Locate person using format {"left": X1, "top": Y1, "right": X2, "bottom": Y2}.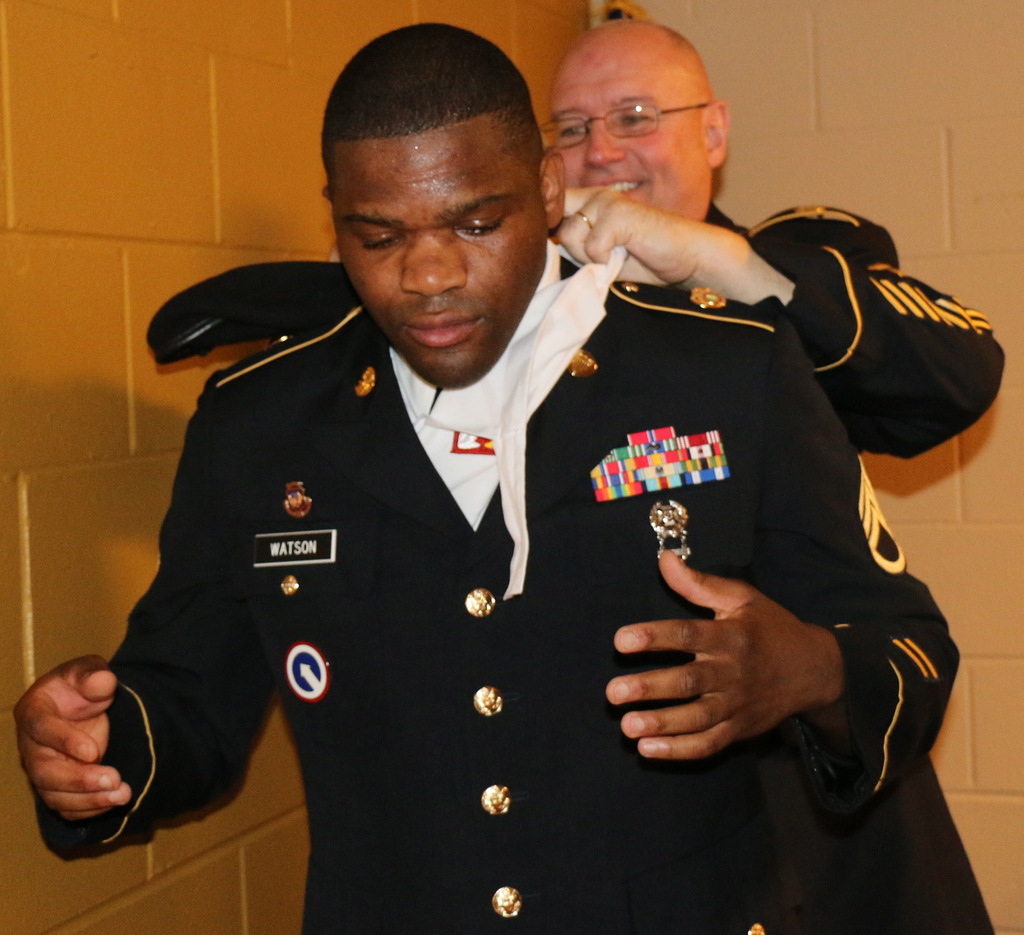
{"left": 542, "top": 3, "right": 1007, "bottom": 934}.
